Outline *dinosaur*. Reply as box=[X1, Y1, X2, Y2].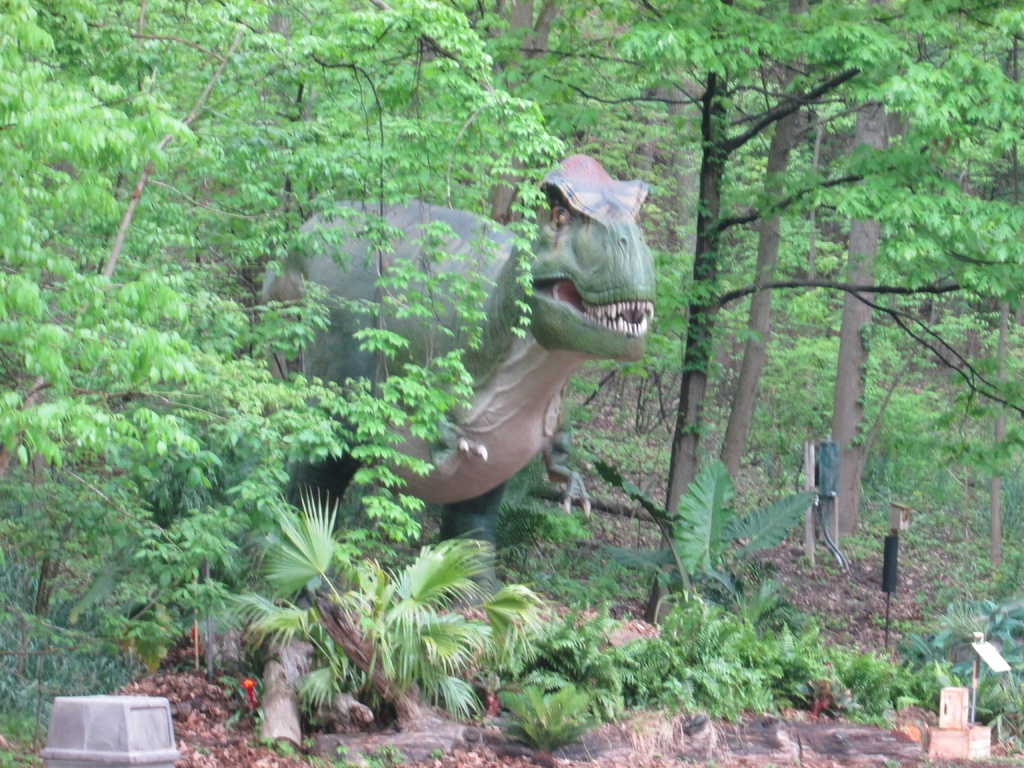
box=[259, 151, 658, 620].
